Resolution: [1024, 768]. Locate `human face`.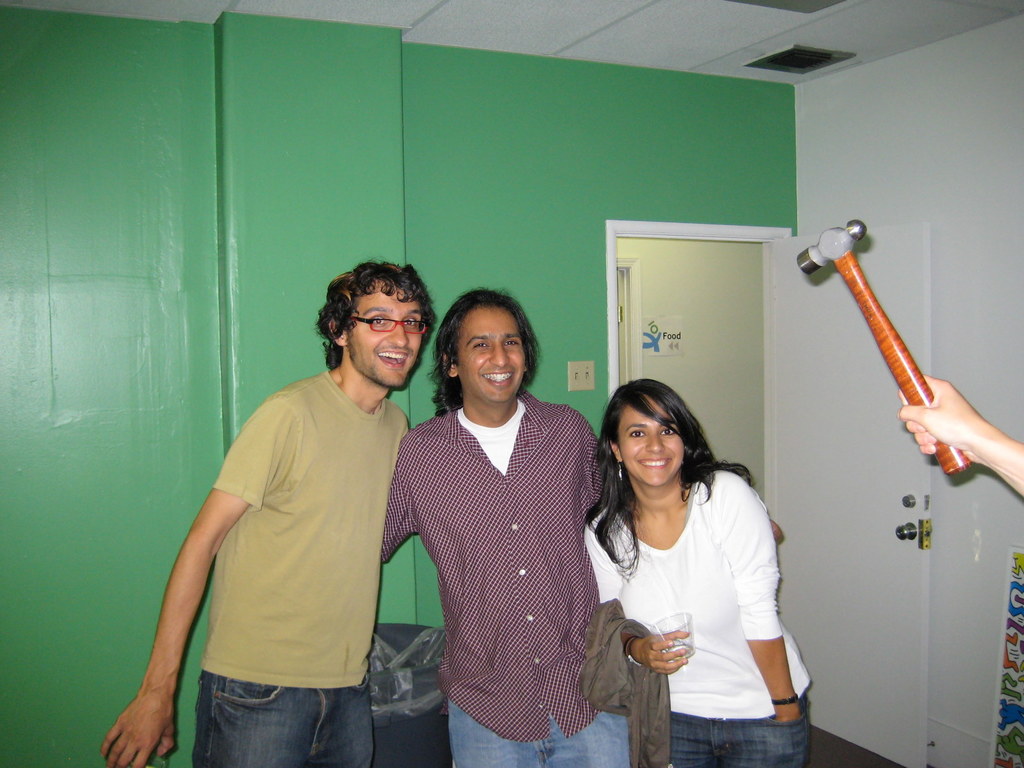
<region>458, 307, 524, 403</region>.
